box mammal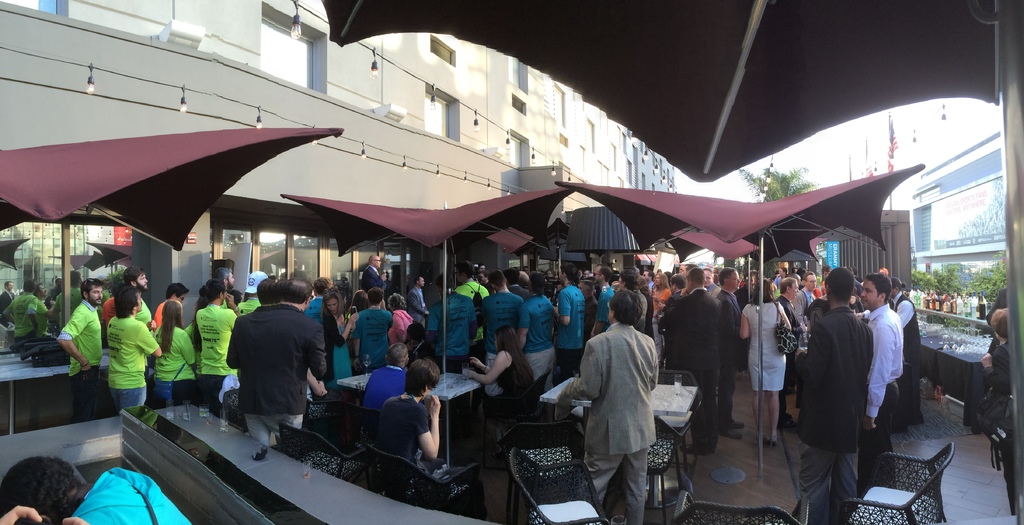
623, 269, 648, 332
